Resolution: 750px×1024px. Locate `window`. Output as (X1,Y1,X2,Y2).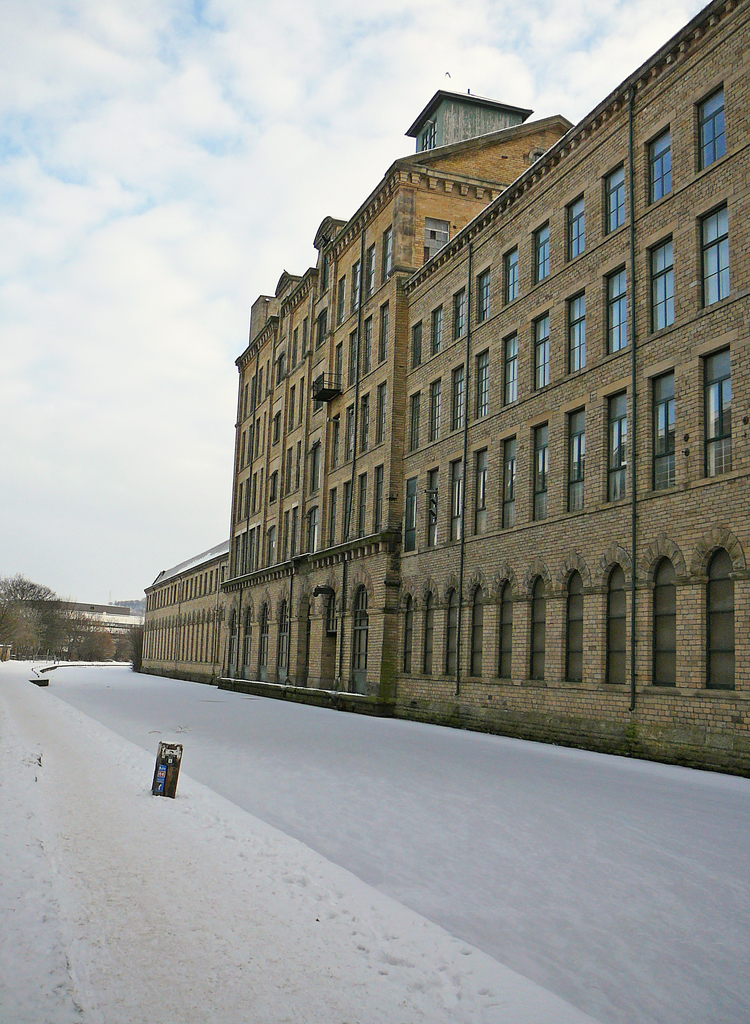
(267,469,280,504).
